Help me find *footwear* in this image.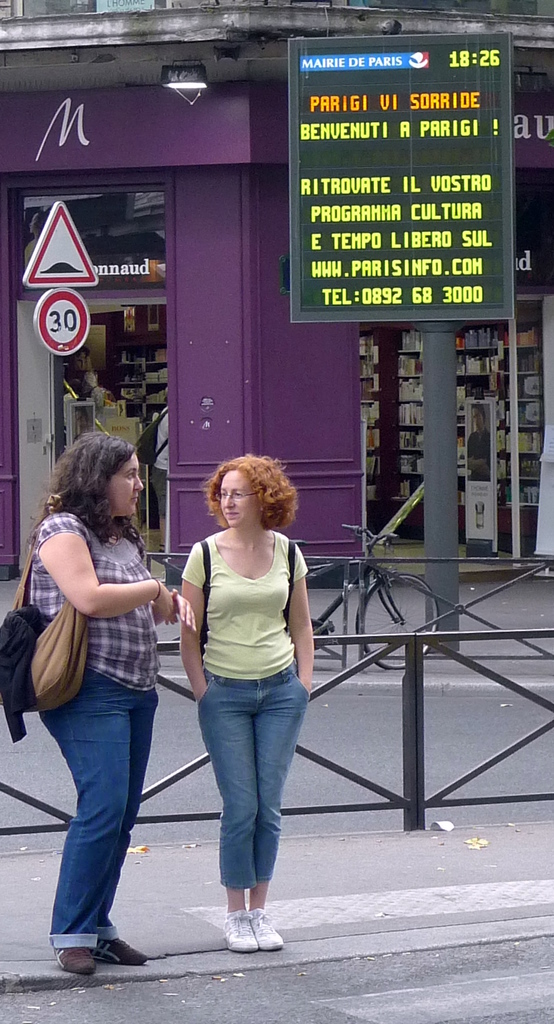
Found it: l=227, t=911, r=255, b=947.
